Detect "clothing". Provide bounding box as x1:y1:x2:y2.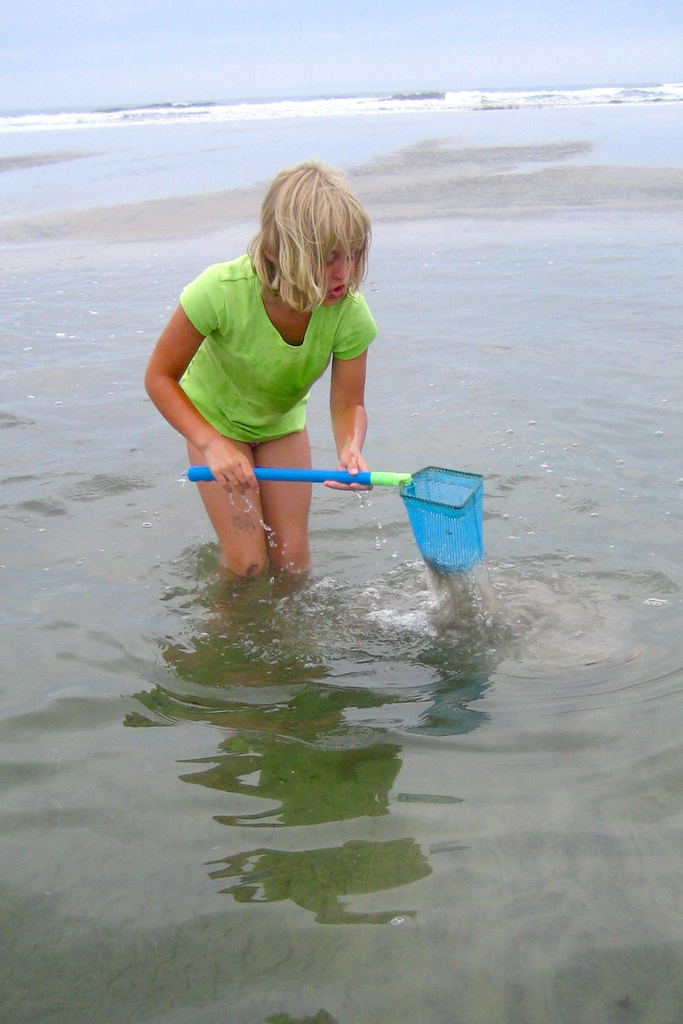
160:257:375:456.
